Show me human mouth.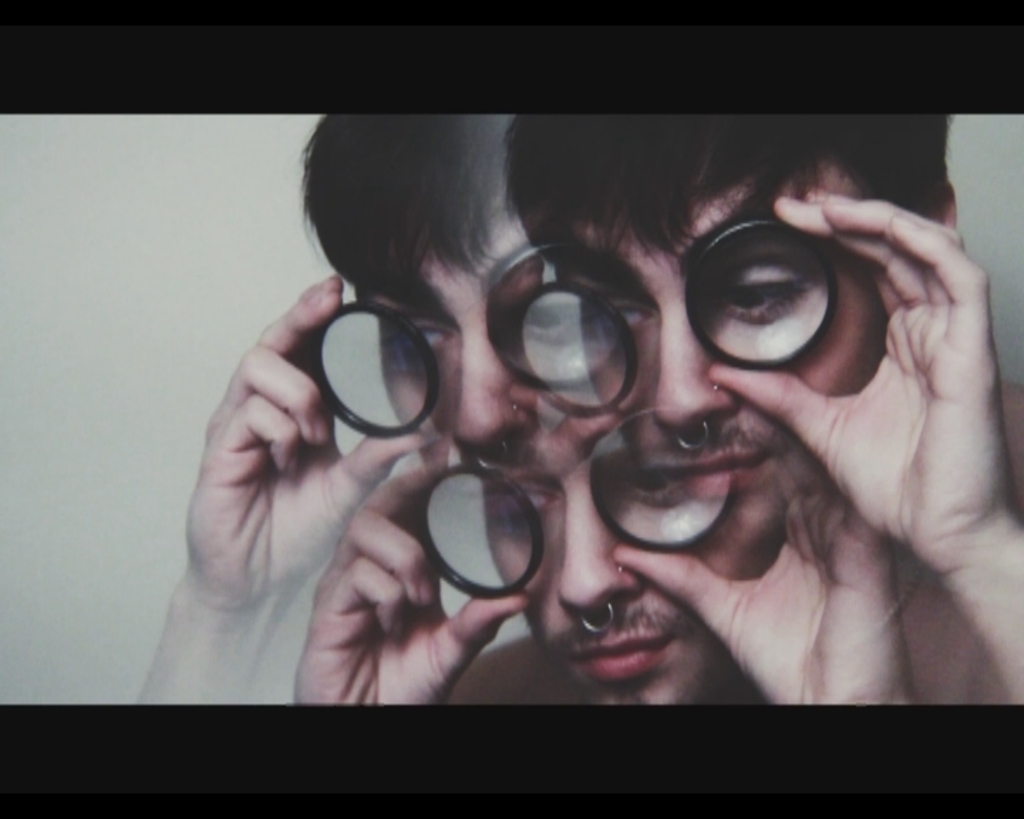
human mouth is here: (left=563, top=631, right=671, bottom=681).
